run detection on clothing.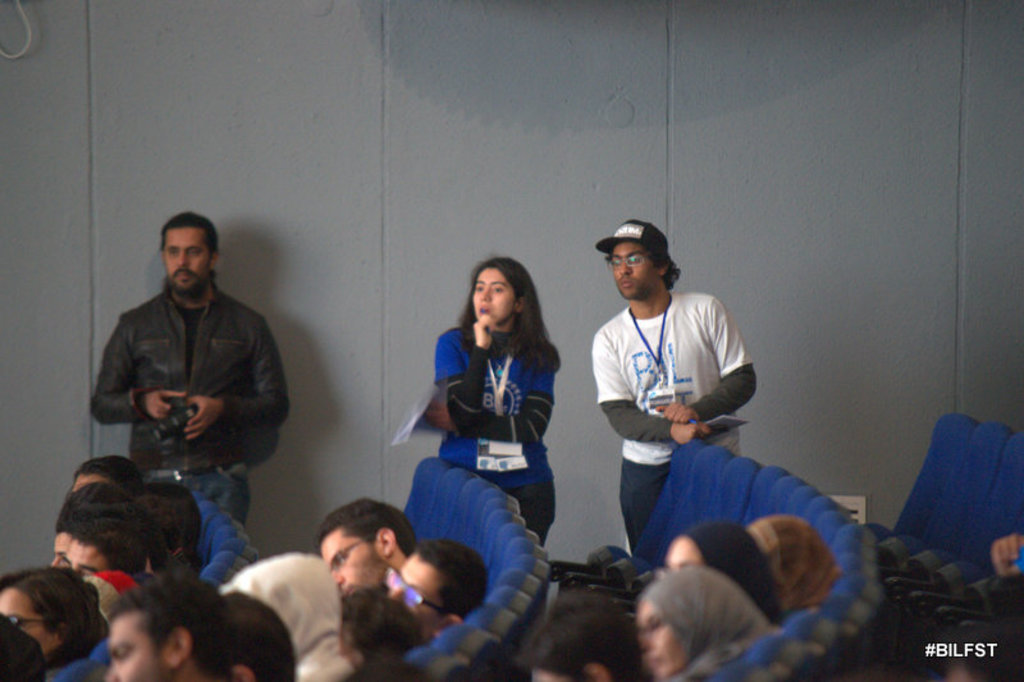
Result: 435:319:558:550.
